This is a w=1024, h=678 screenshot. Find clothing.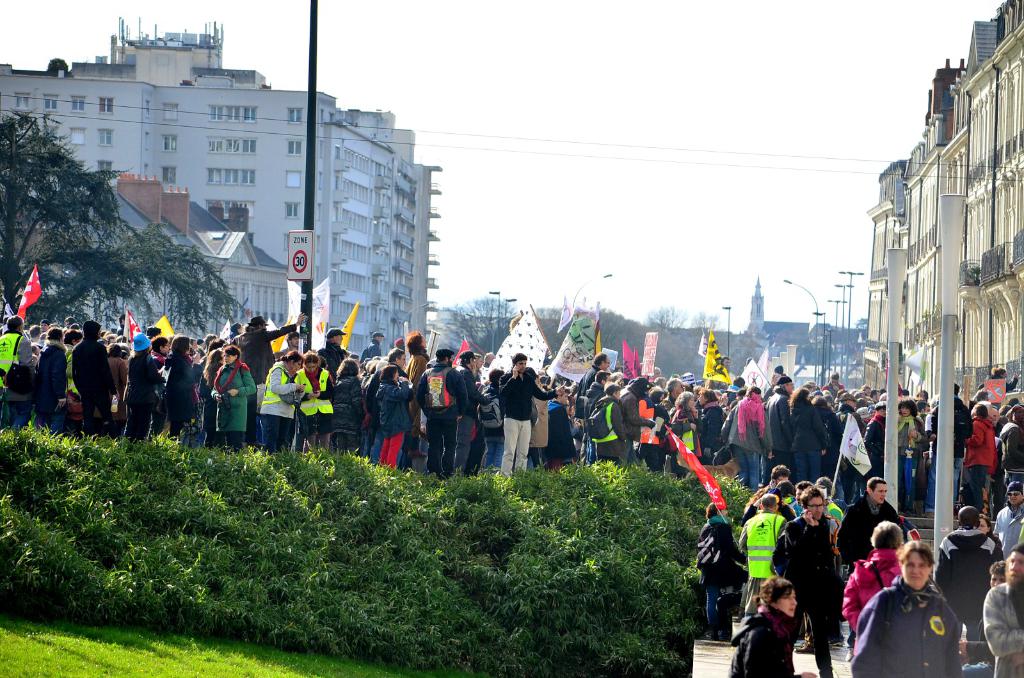
Bounding box: select_region(991, 503, 1022, 565).
